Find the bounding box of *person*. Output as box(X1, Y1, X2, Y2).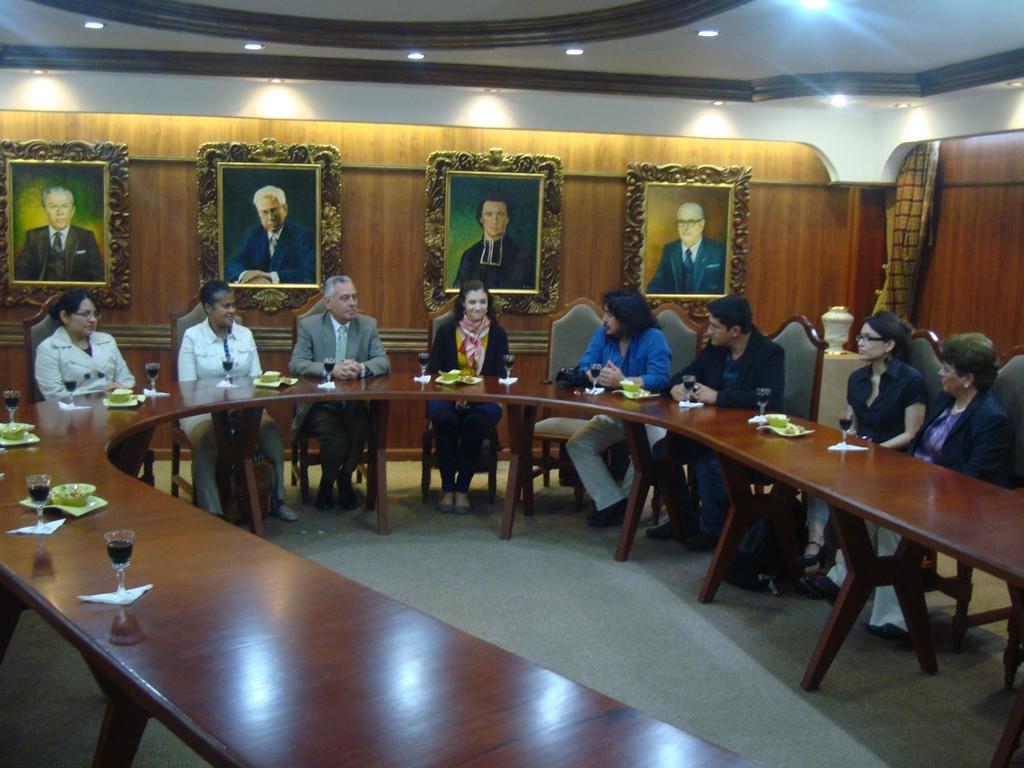
box(665, 301, 780, 543).
